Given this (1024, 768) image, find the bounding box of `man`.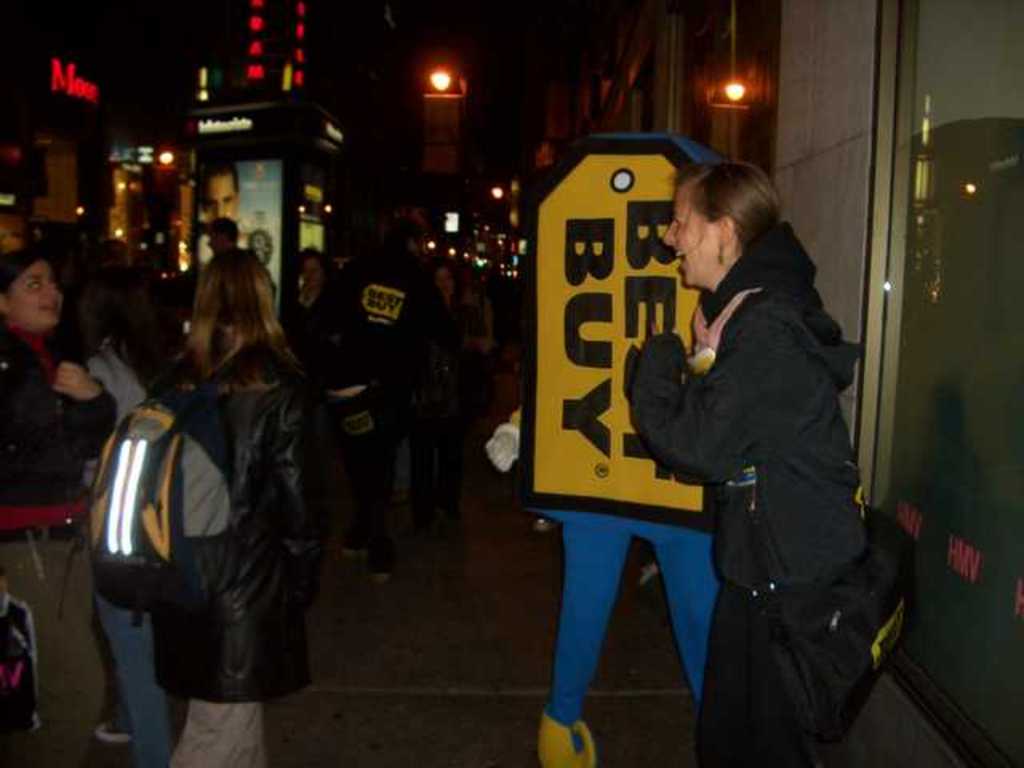
(197,154,235,245).
